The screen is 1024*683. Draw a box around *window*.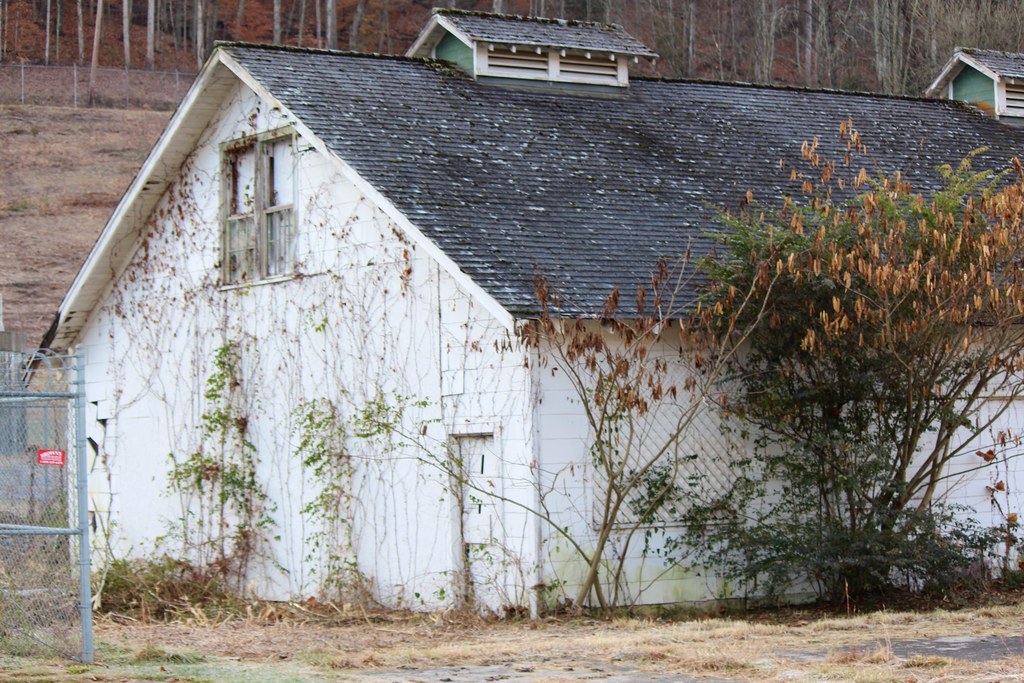
l=588, t=359, r=751, b=529.
